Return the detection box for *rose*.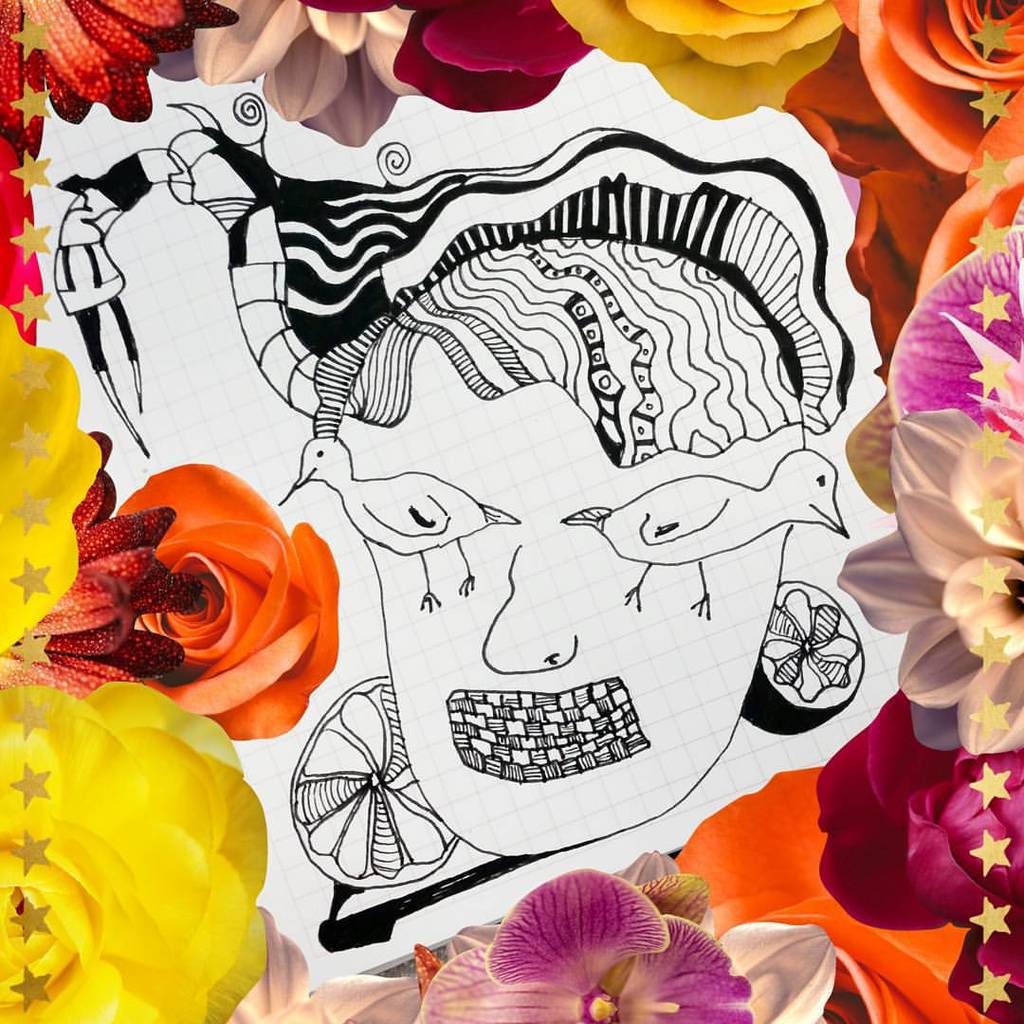
[left=781, top=0, right=1023, bottom=183].
